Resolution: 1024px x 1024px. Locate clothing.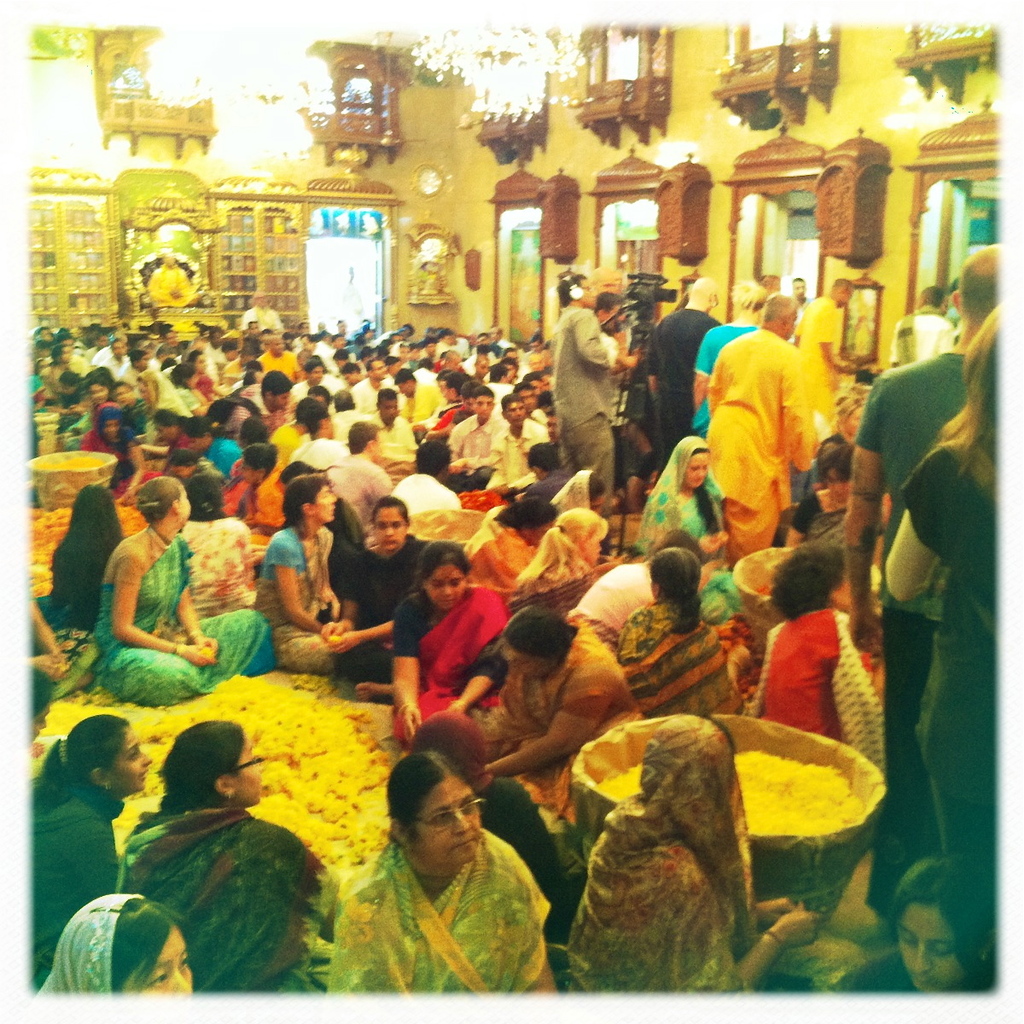
(x1=410, y1=713, x2=600, y2=951).
